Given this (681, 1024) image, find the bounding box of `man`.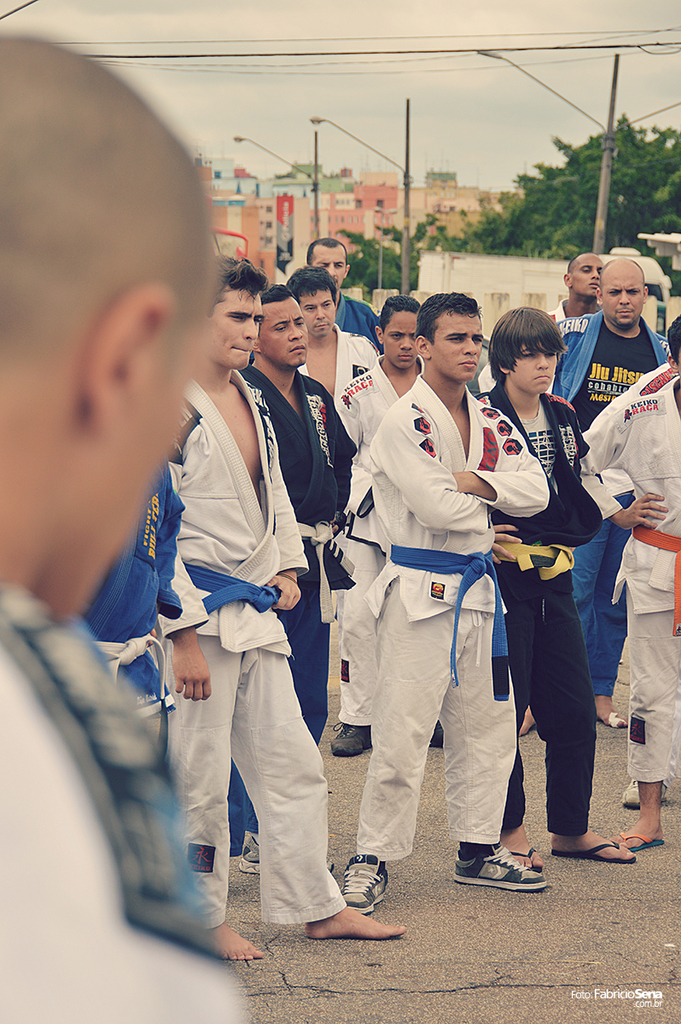
150:256:405:960.
